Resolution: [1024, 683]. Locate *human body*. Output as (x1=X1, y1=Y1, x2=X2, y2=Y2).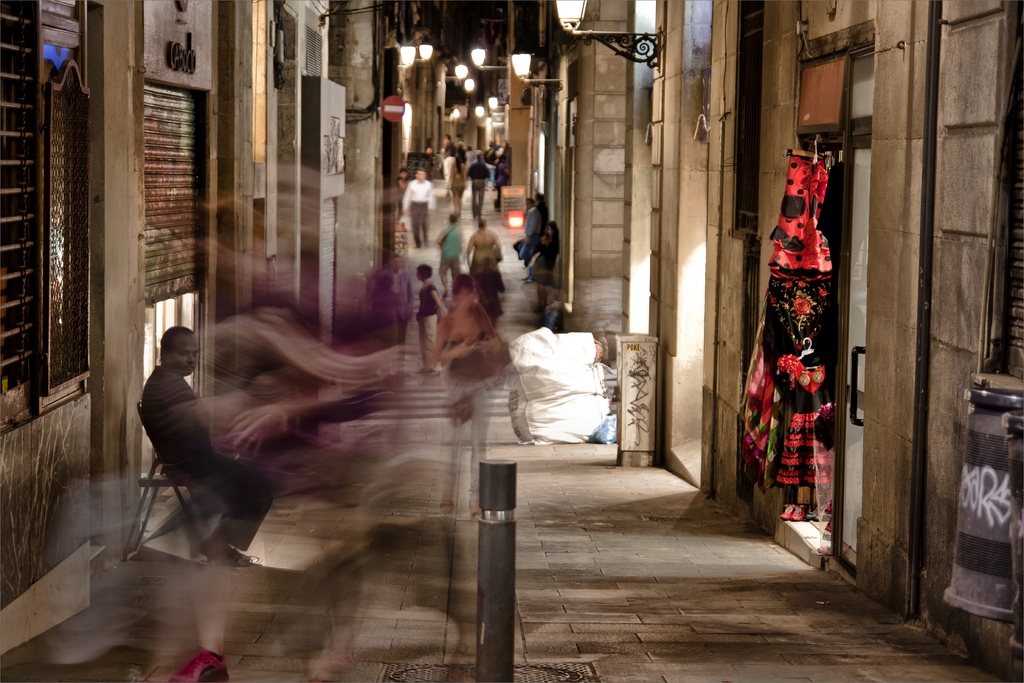
(x1=431, y1=277, x2=500, y2=518).
